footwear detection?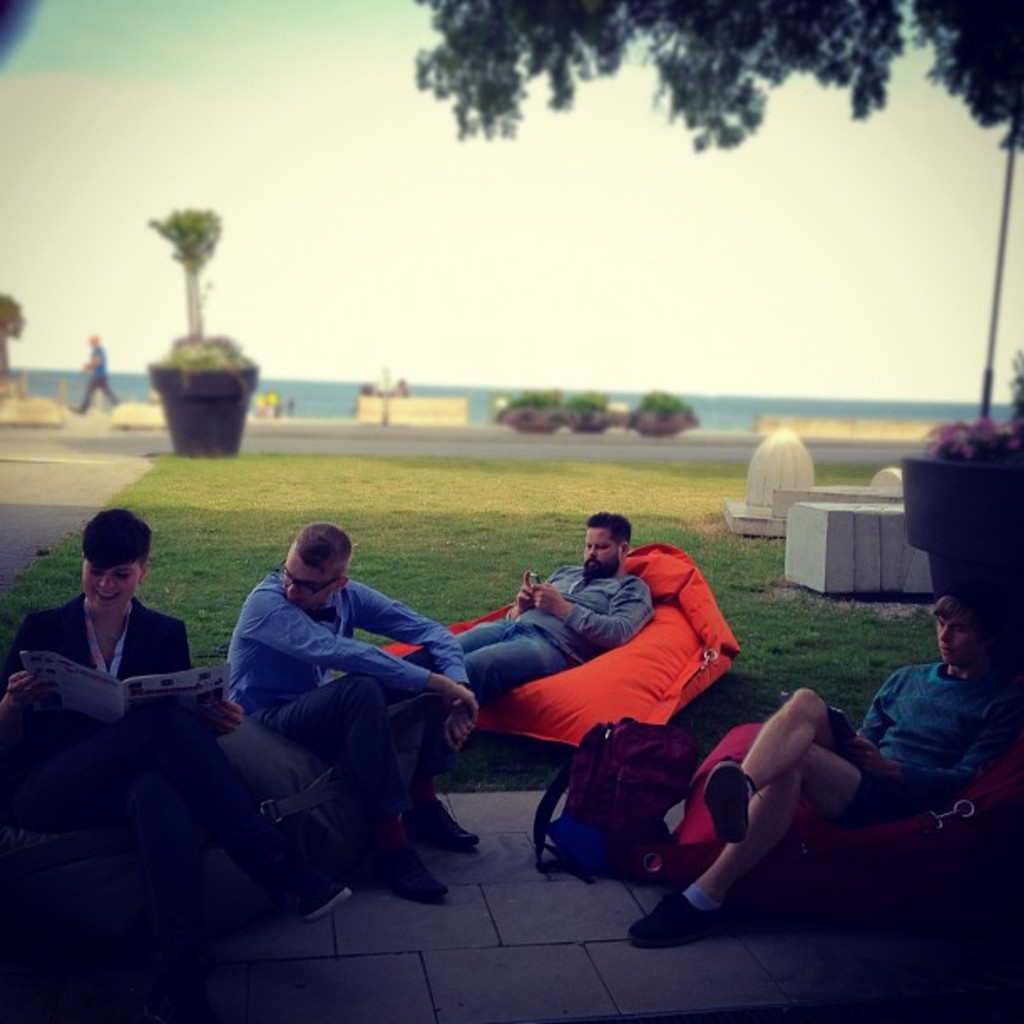
bbox=(407, 795, 482, 852)
